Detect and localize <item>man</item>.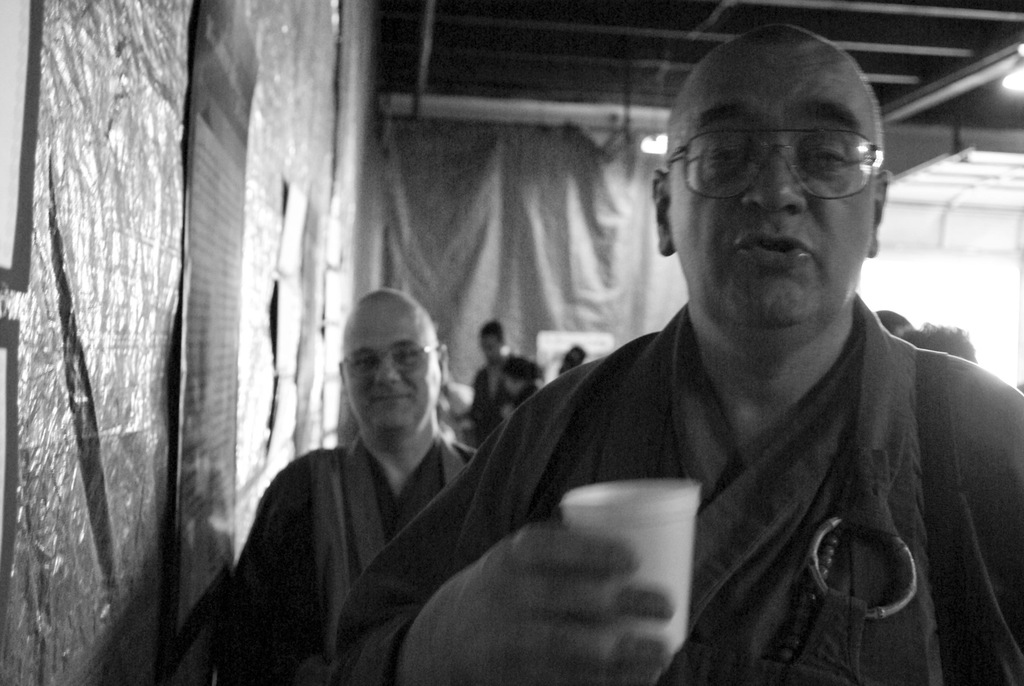
Localized at detection(201, 291, 474, 685).
